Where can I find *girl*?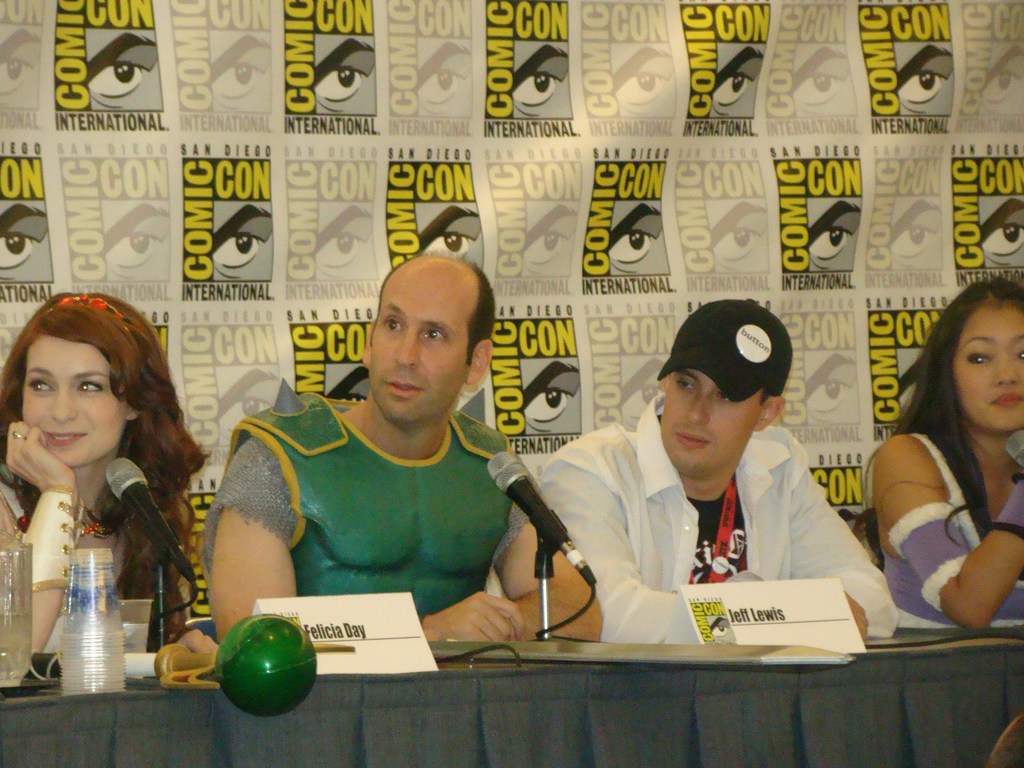
You can find it at select_region(1, 289, 218, 696).
